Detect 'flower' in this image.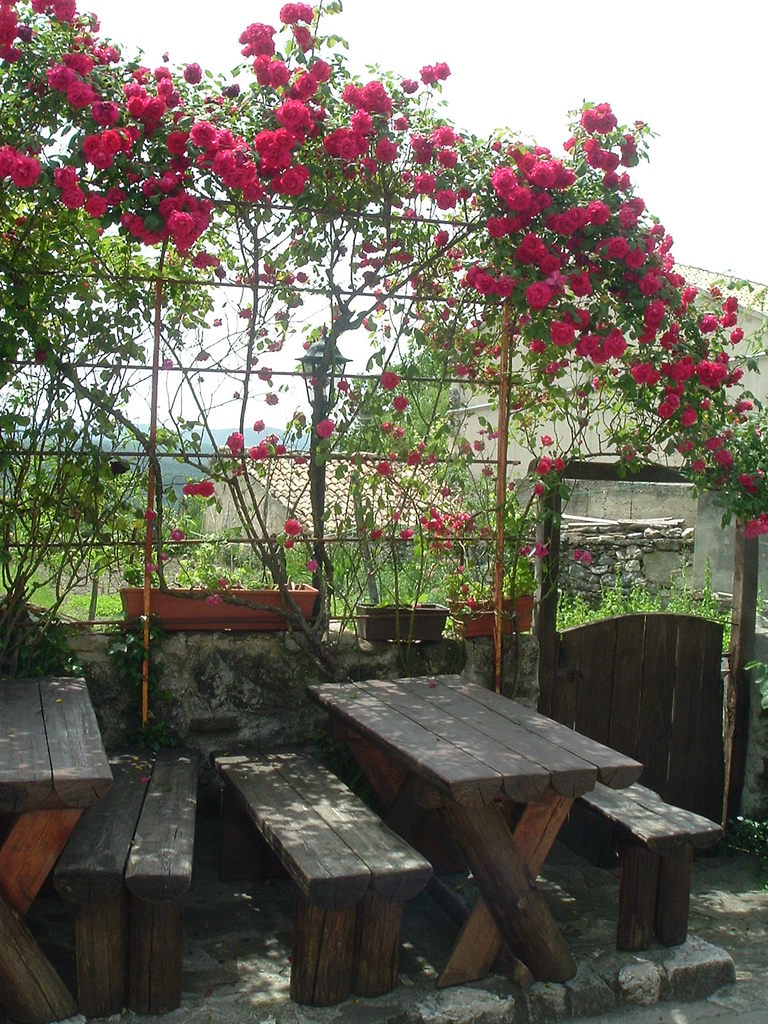
Detection: 250,95,330,190.
